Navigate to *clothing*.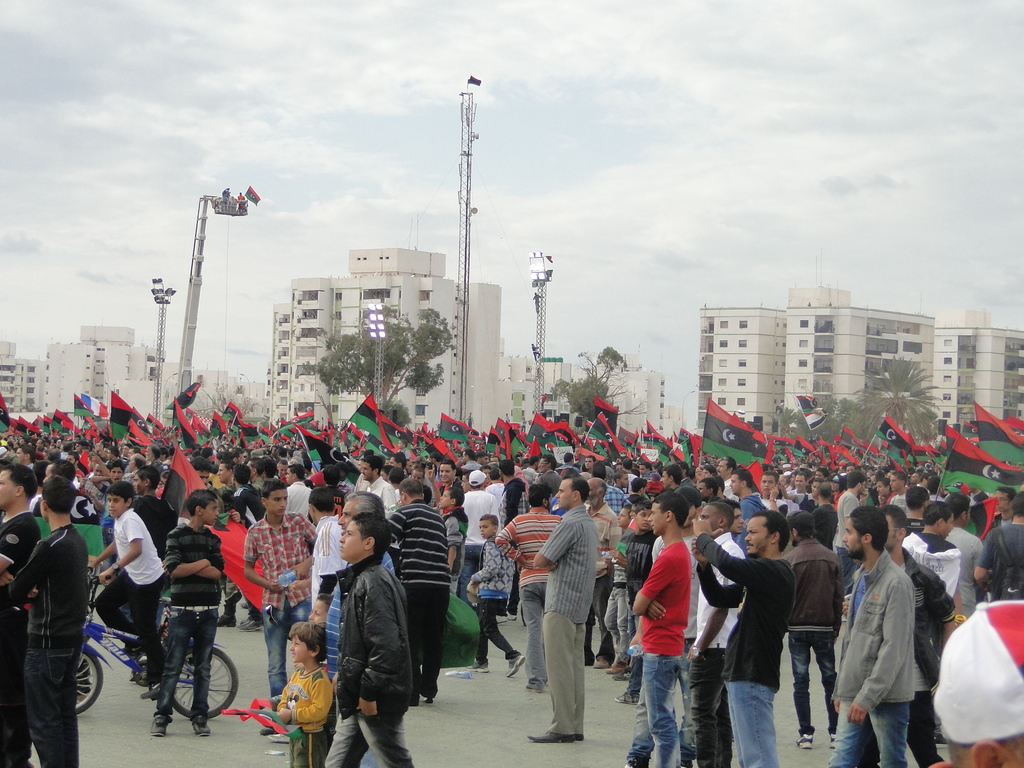
Navigation target: (x1=310, y1=508, x2=422, y2=746).
